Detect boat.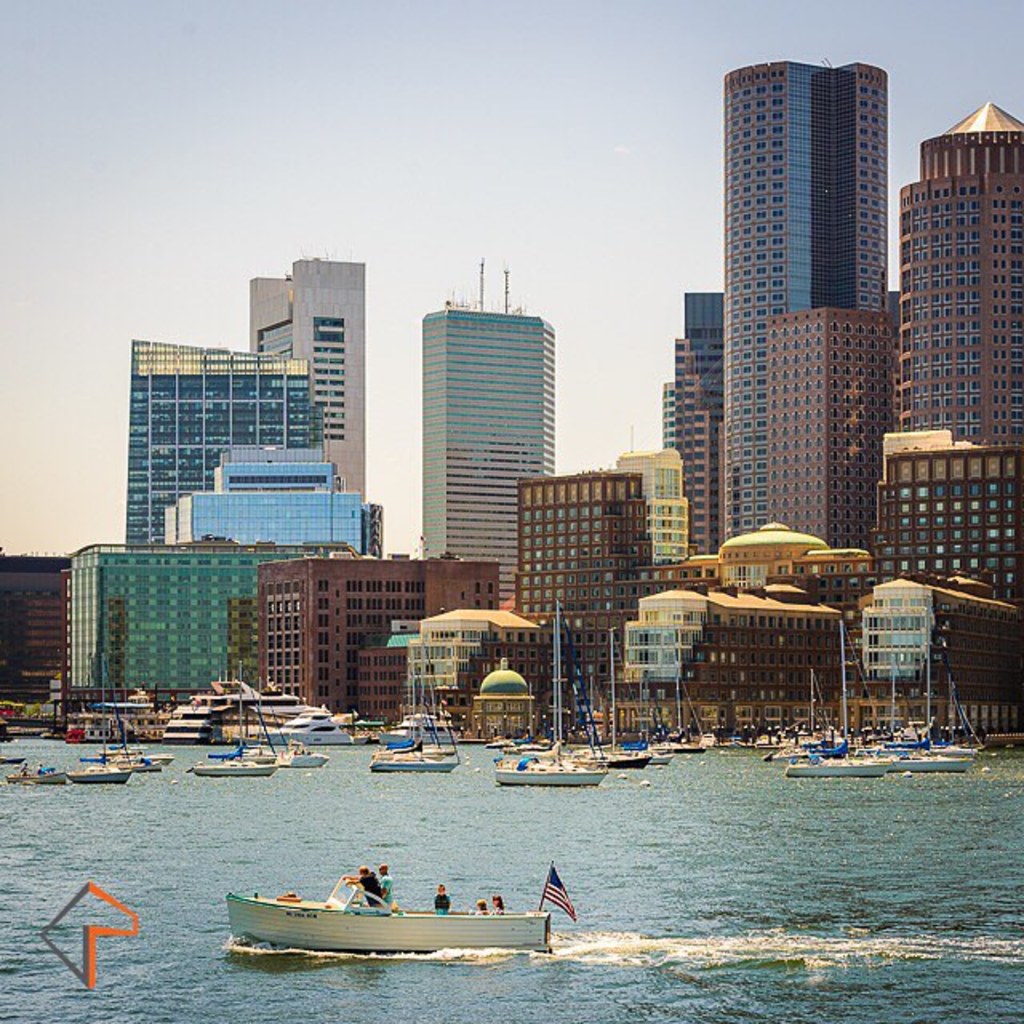
Detected at {"left": 186, "top": 760, "right": 275, "bottom": 779}.
